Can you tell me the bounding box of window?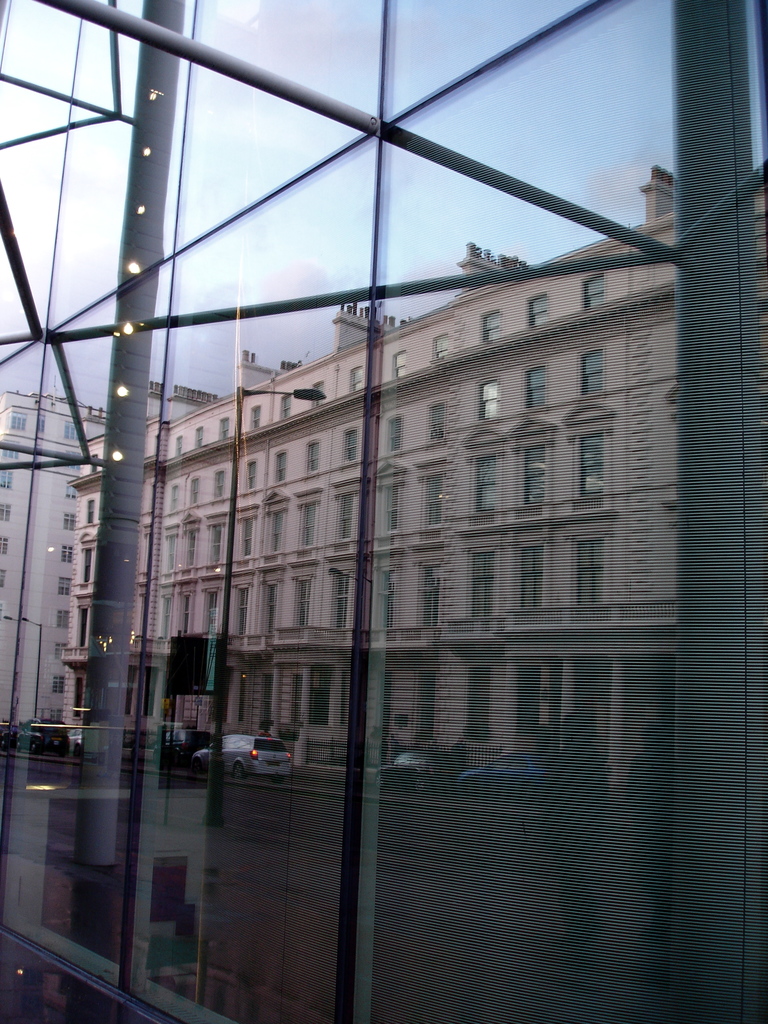
173 433 182 452.
